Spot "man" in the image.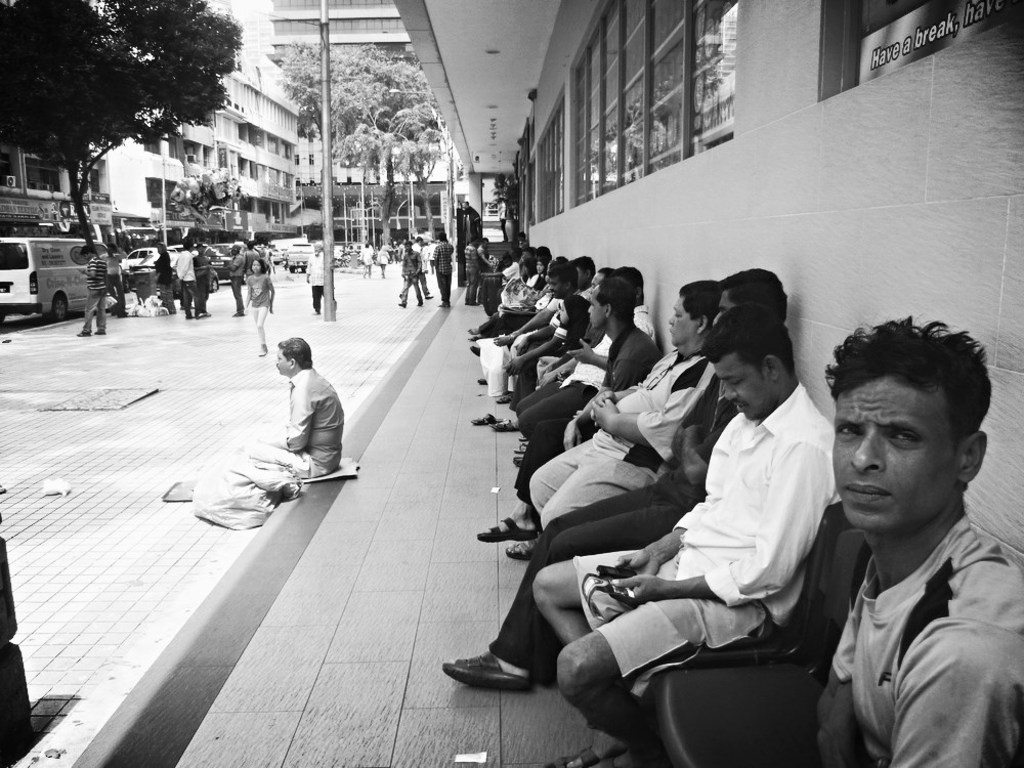
"man" found at 302, 240, 336, 316.
